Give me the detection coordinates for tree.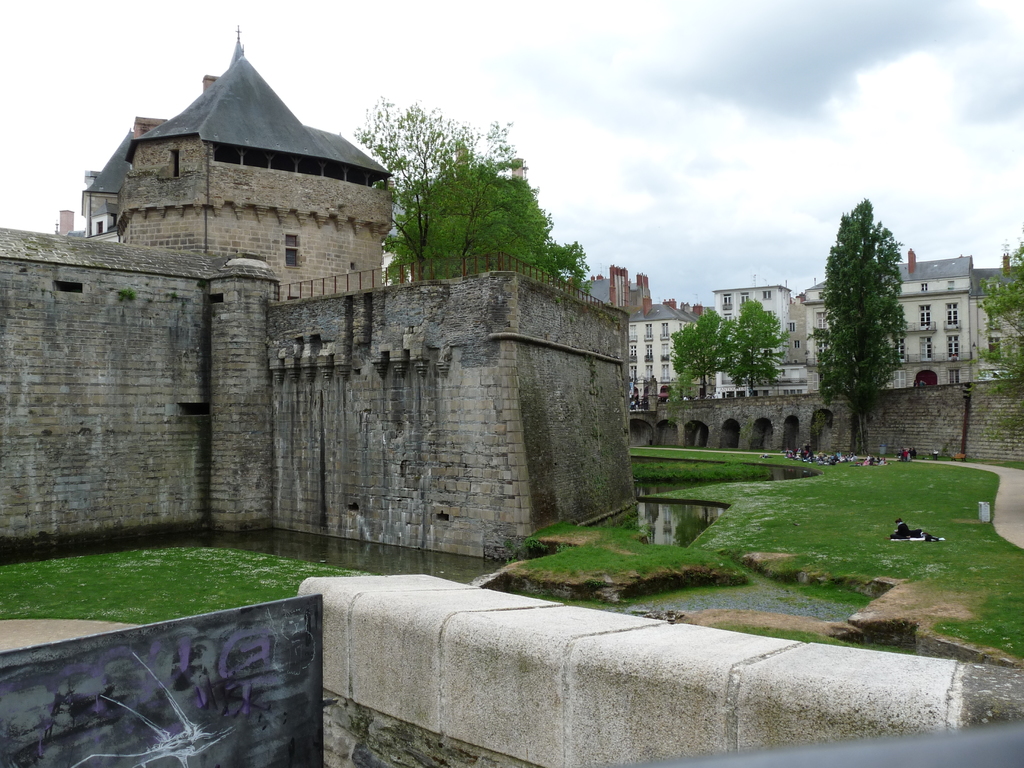
bbox(707, 292, 806, 394).
